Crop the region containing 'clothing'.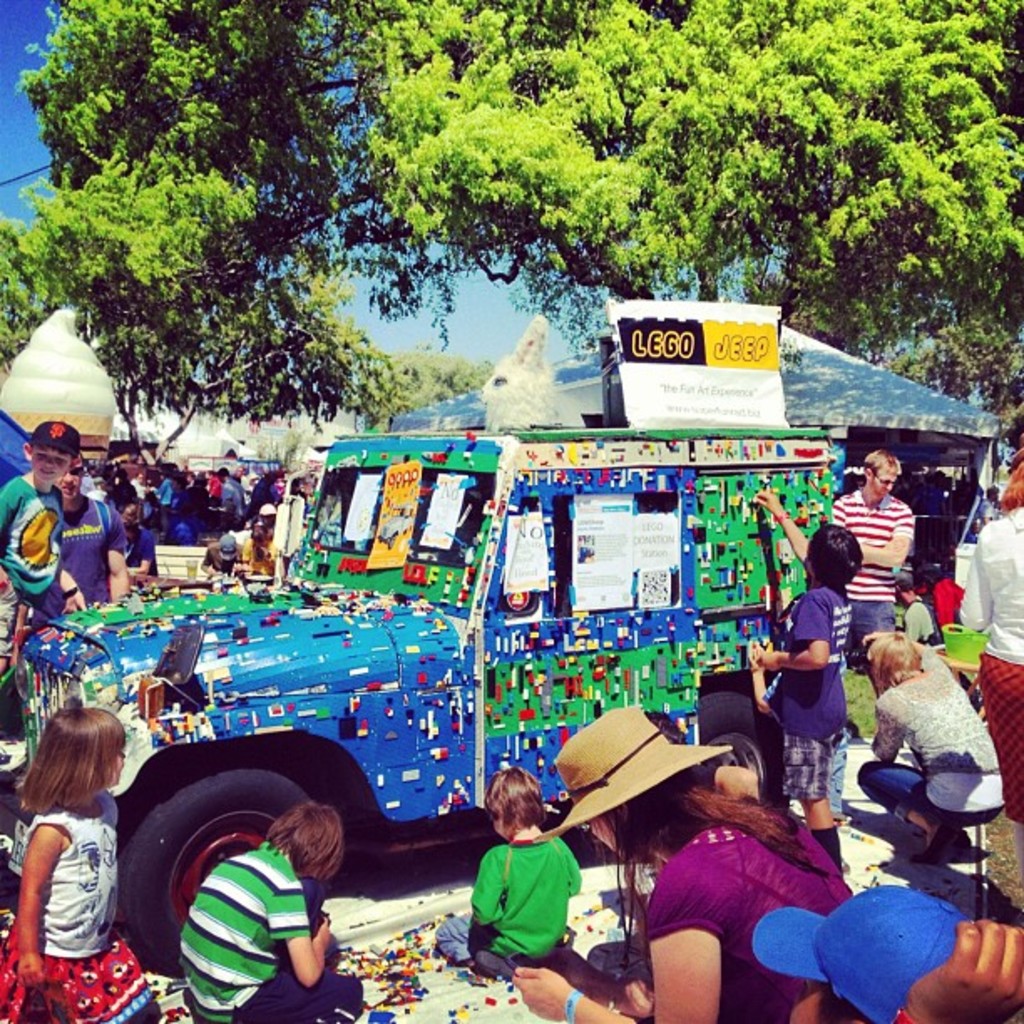
Crop region: [460,847,586,987].
